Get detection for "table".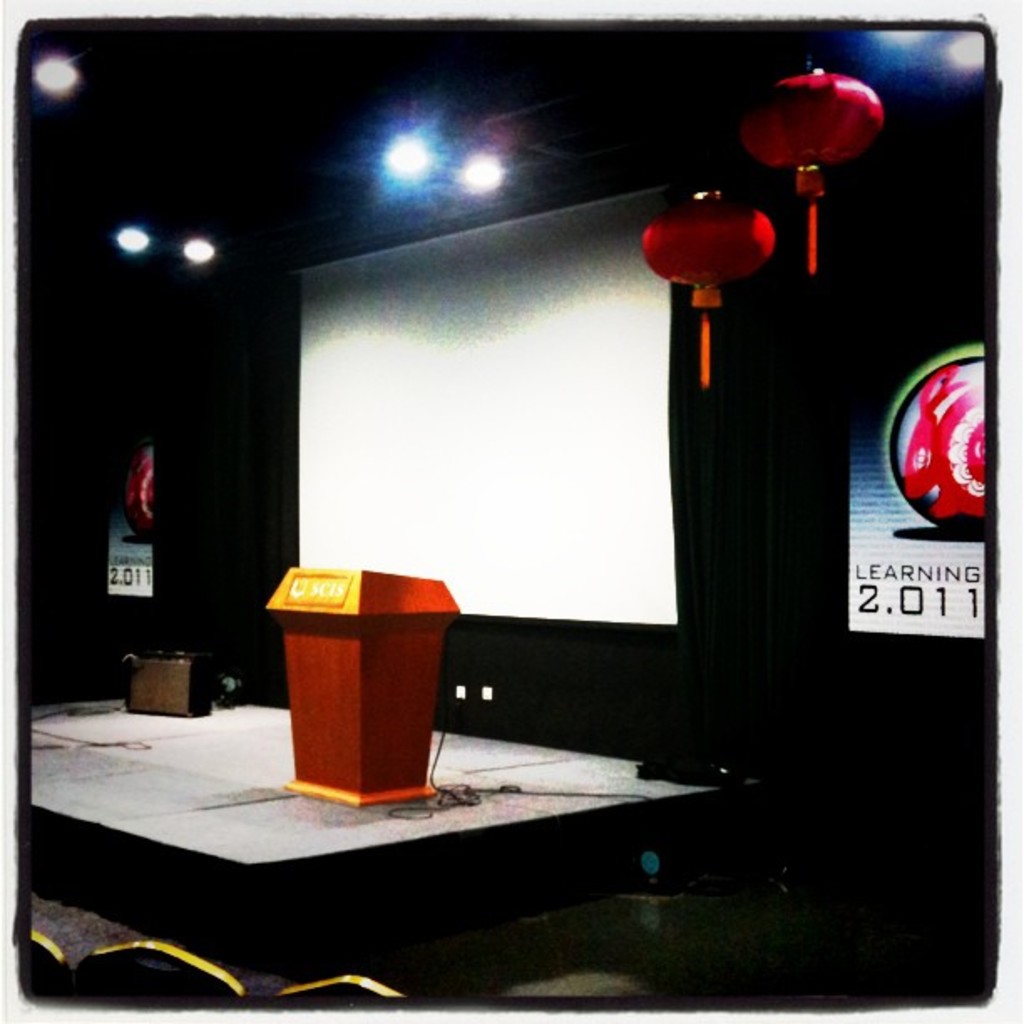
Detection: <box>18,686,828,996</box>.
